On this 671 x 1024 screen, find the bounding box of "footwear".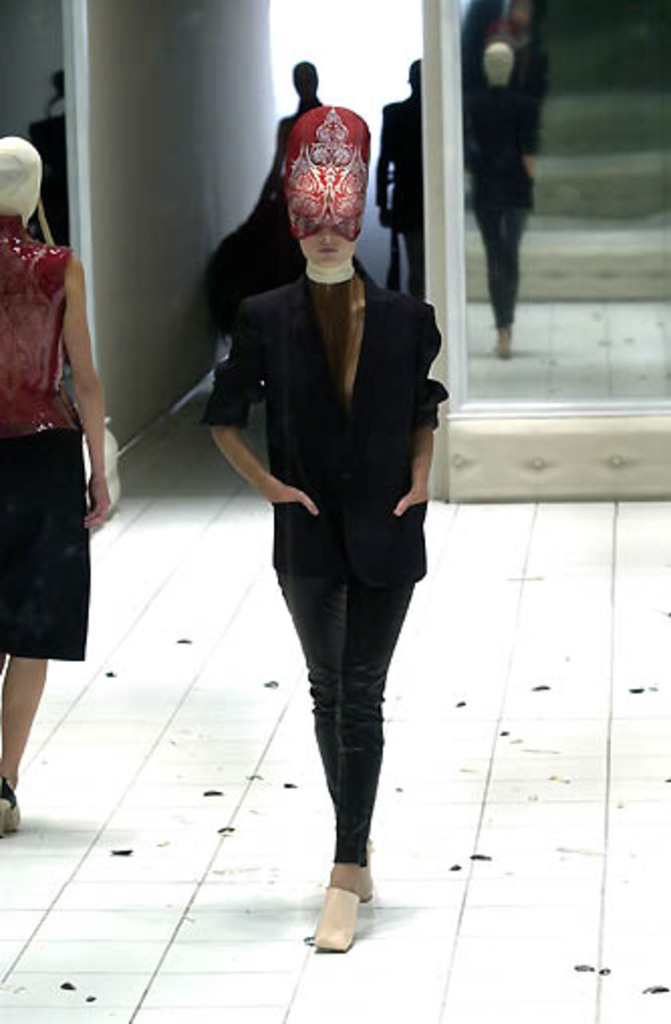
Bounding box: crop(318, 885, 353, 951).
